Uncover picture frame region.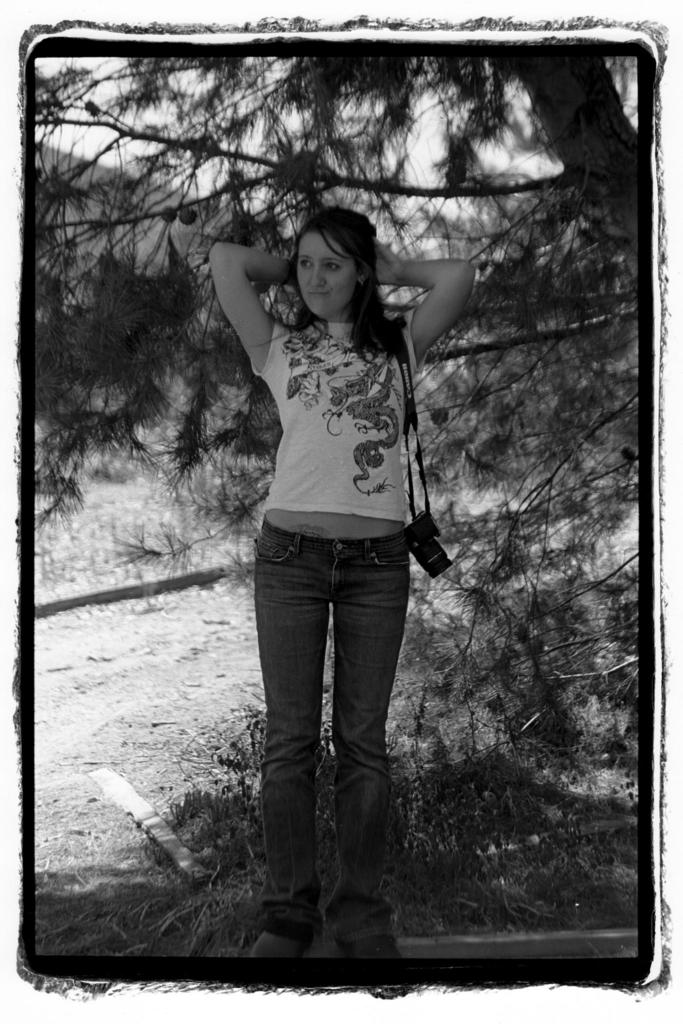
Uncovered: 0:0:669:1023.
